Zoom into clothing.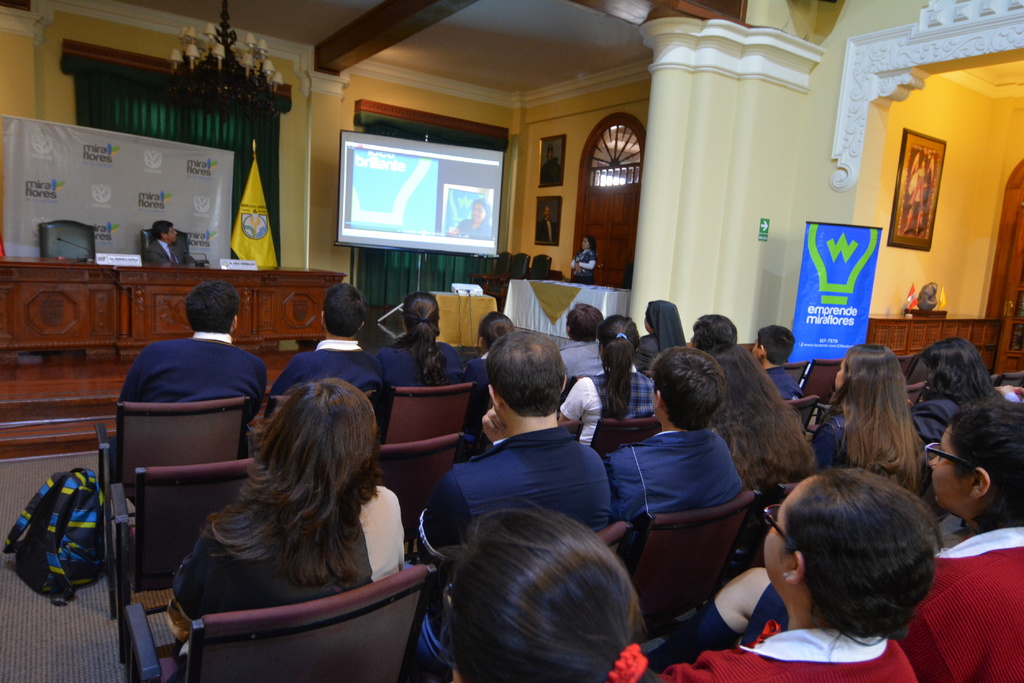
Zoom target: 117:321:266:454.
